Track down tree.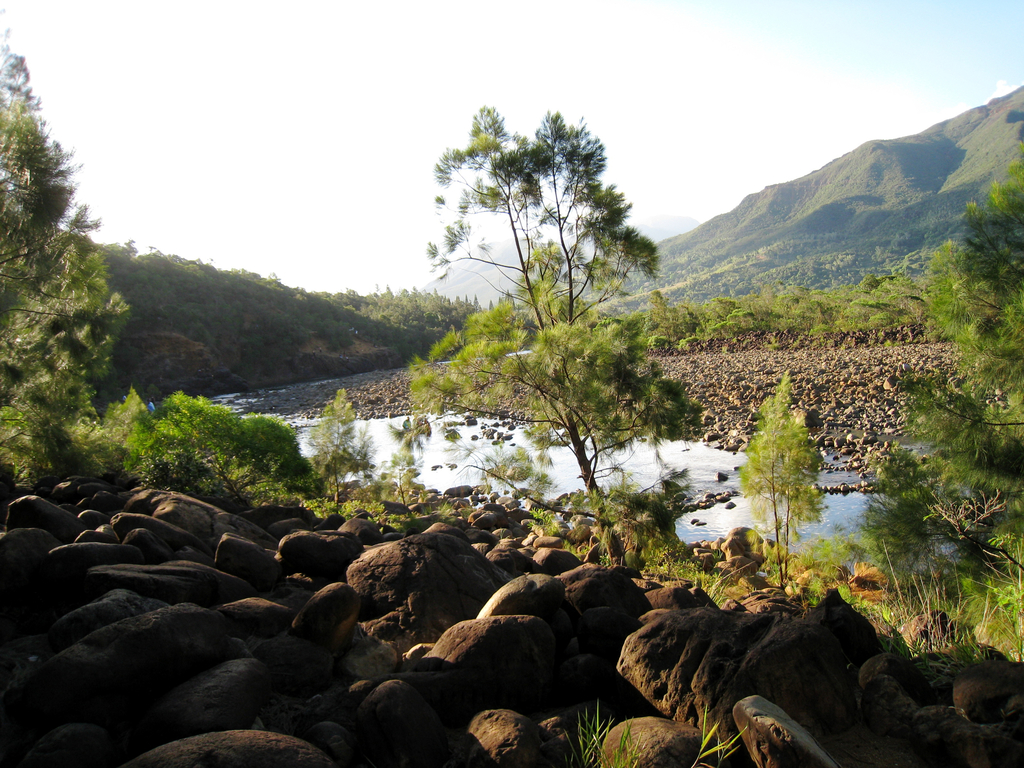
Tracked to bbox=(238, 410, 306, 490).
